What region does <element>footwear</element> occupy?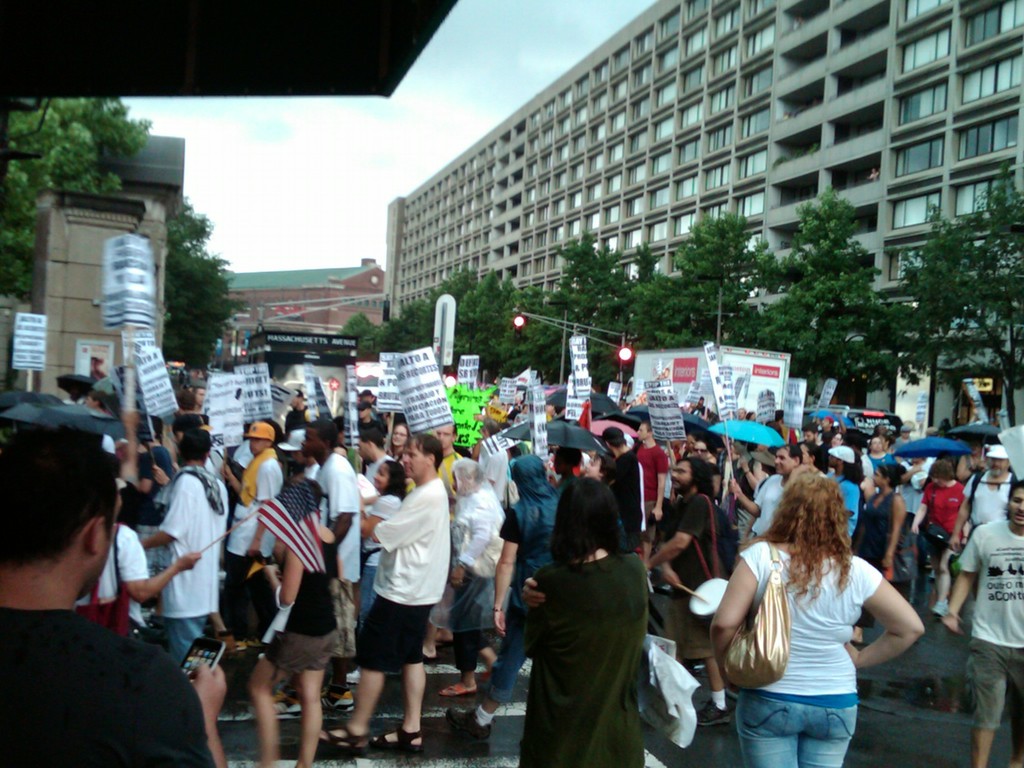
326:687:350:708.
